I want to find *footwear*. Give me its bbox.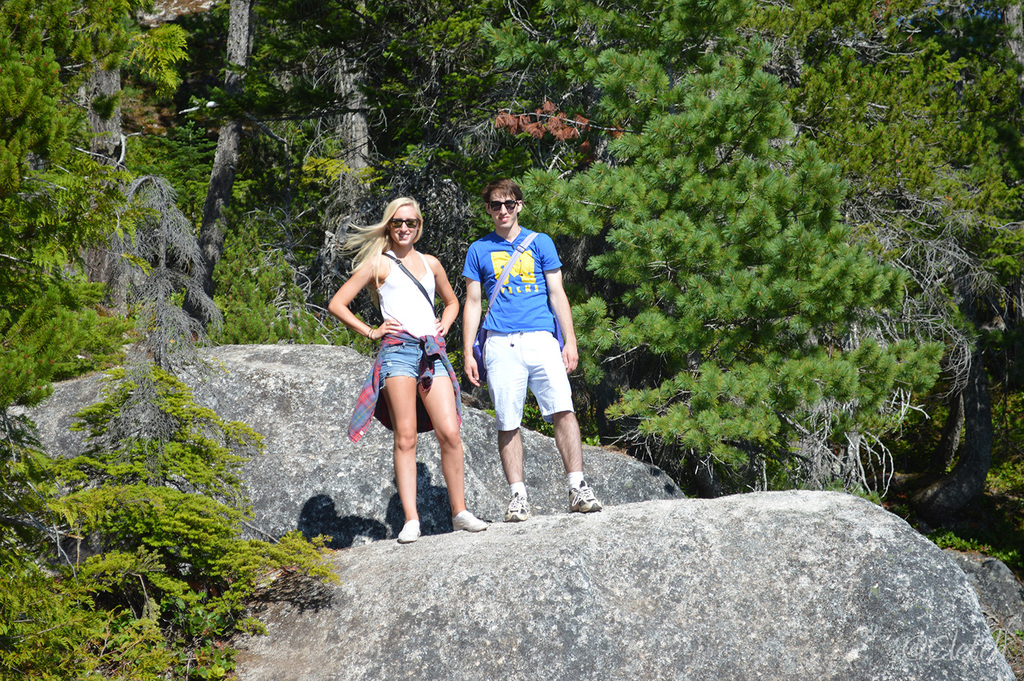
503/495/532/522.
